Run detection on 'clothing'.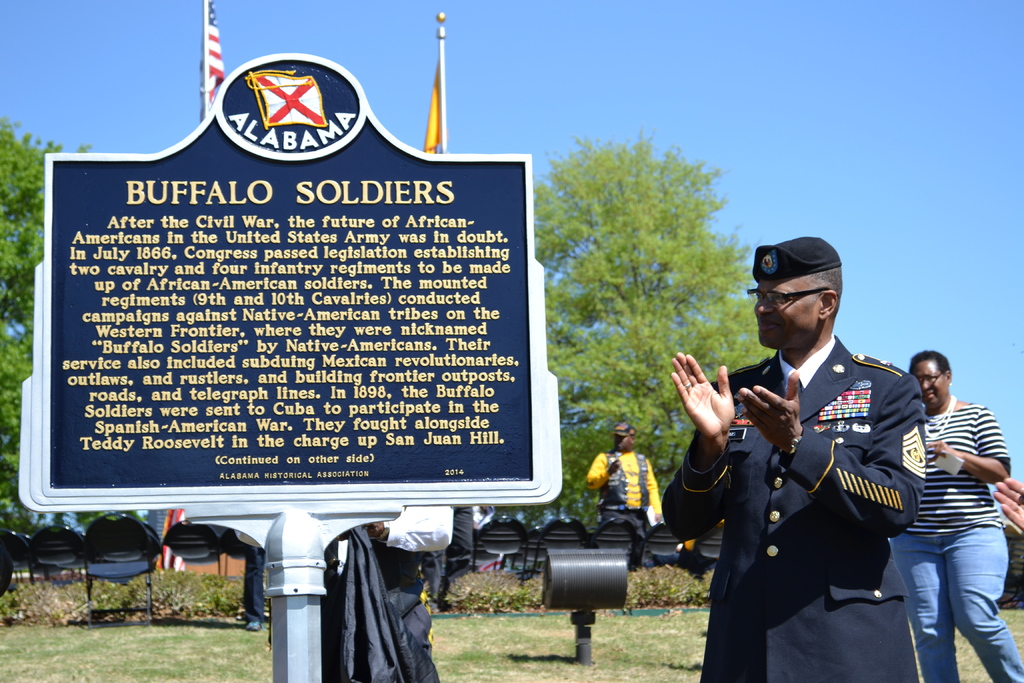
Result: detection(671, 346, 924, 682).
